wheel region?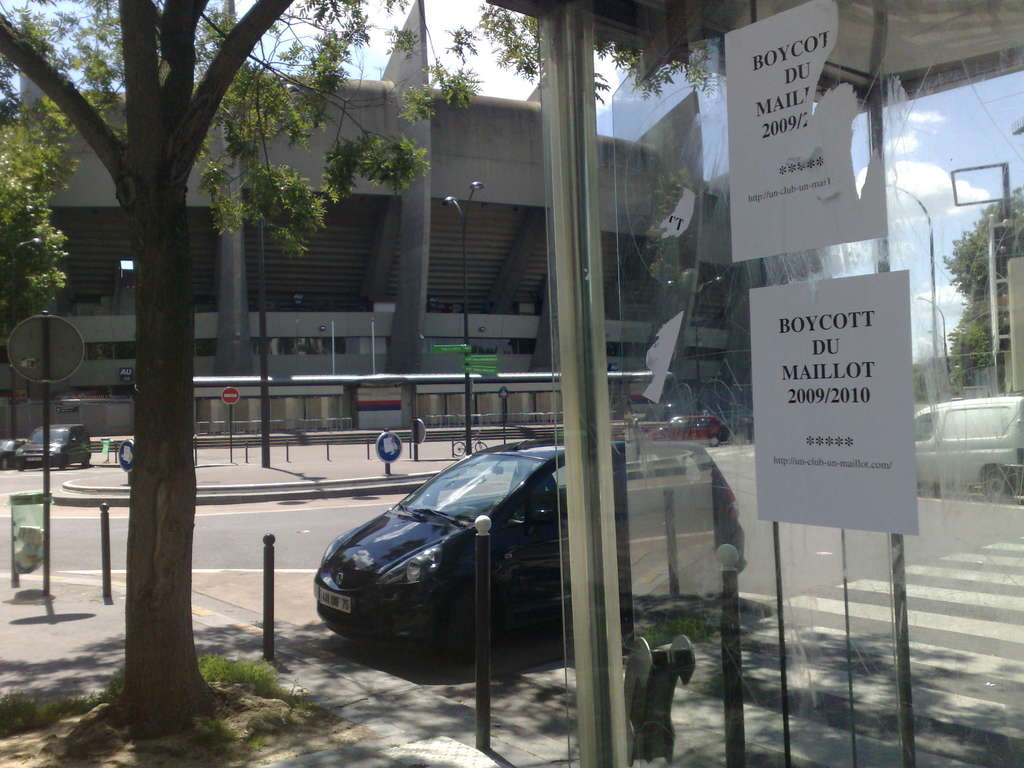
box(0, 451, 10, 471)
